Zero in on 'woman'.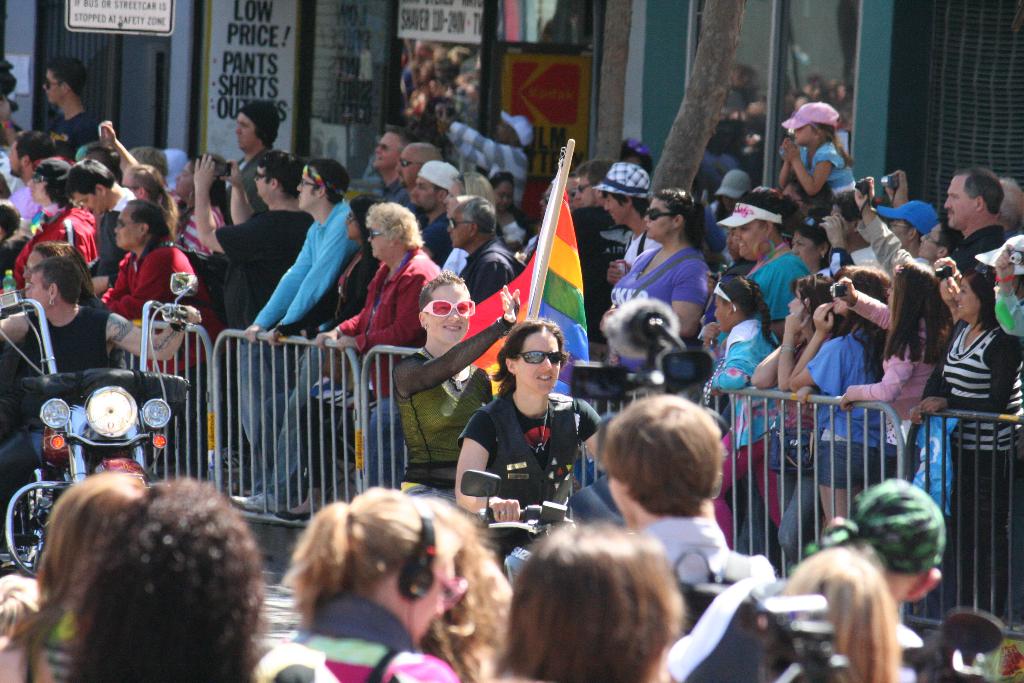
Zeroed in: box(915, 267, 1023, 616).
